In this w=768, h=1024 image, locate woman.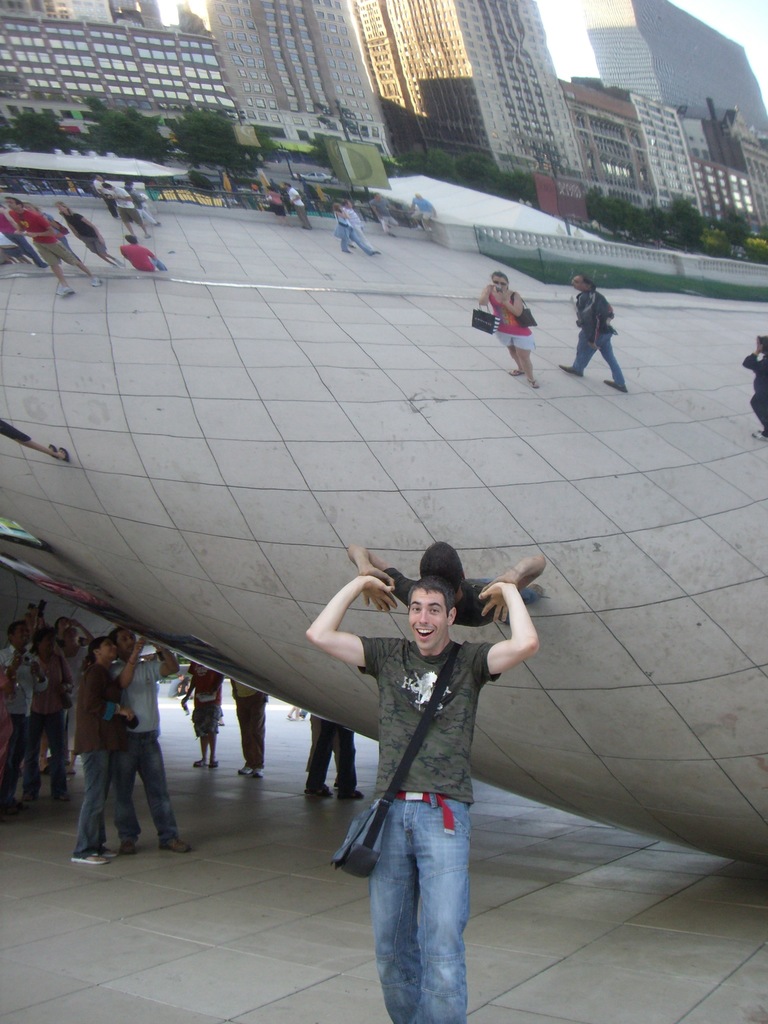
Bounding box: left=58, top=200, right=126, bottom=269.
